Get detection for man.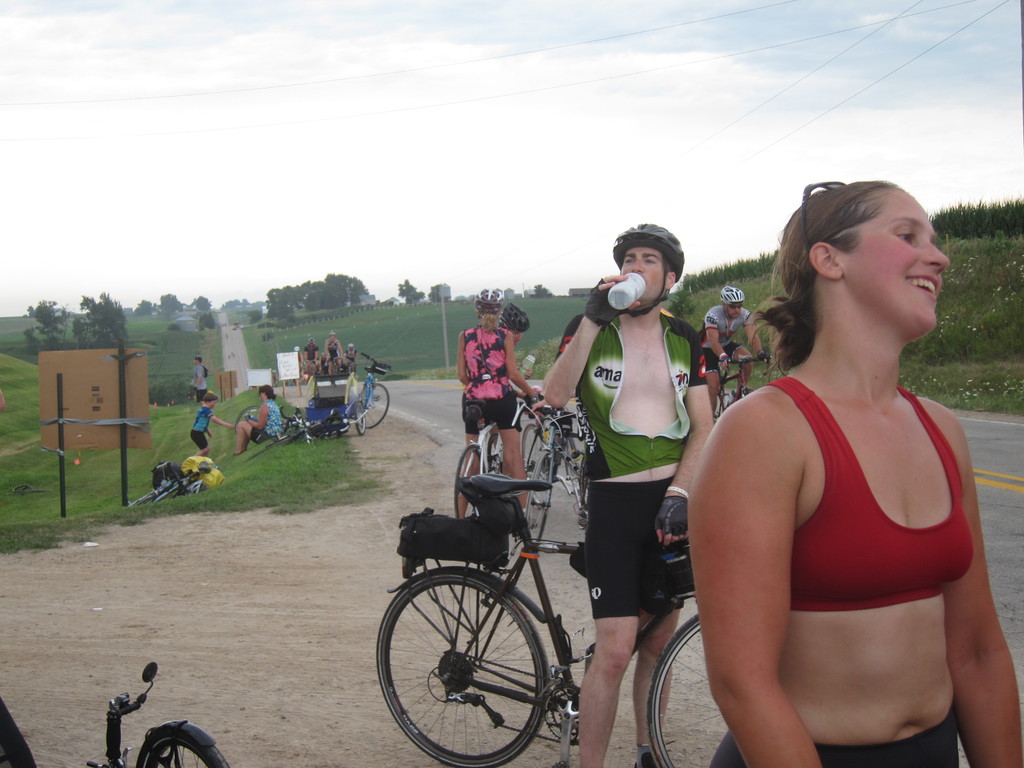
Detection: <box>698,285,773,418</box>.
